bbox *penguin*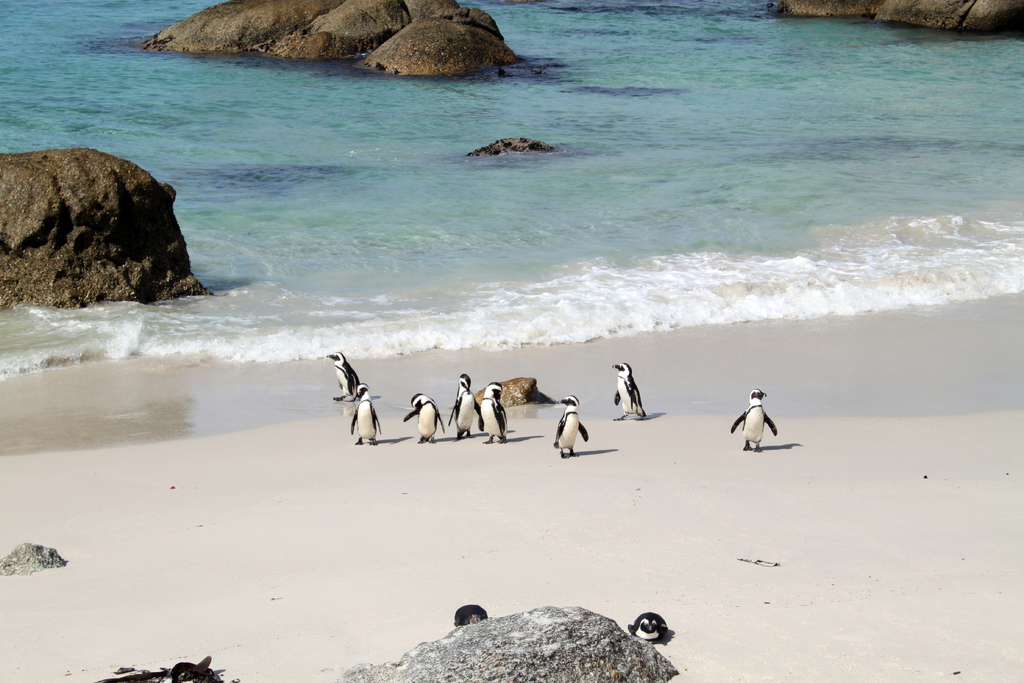
(left=553, top=395, right=592, bottom=458)
